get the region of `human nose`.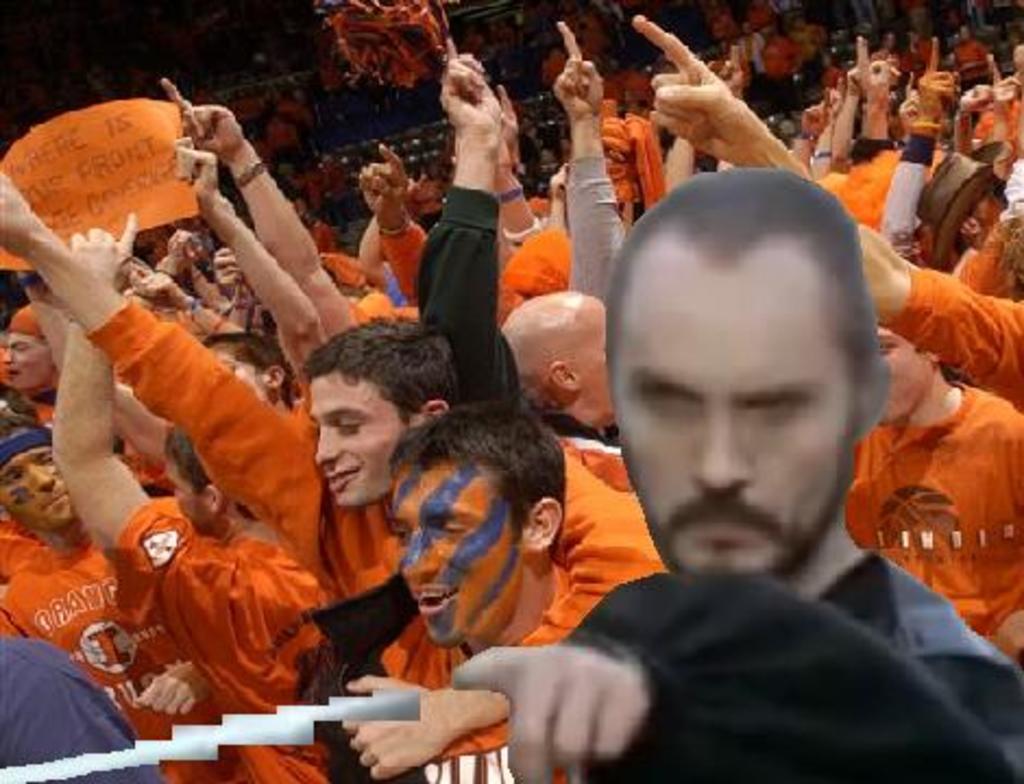
select_region(0, 344, 17, 375).
